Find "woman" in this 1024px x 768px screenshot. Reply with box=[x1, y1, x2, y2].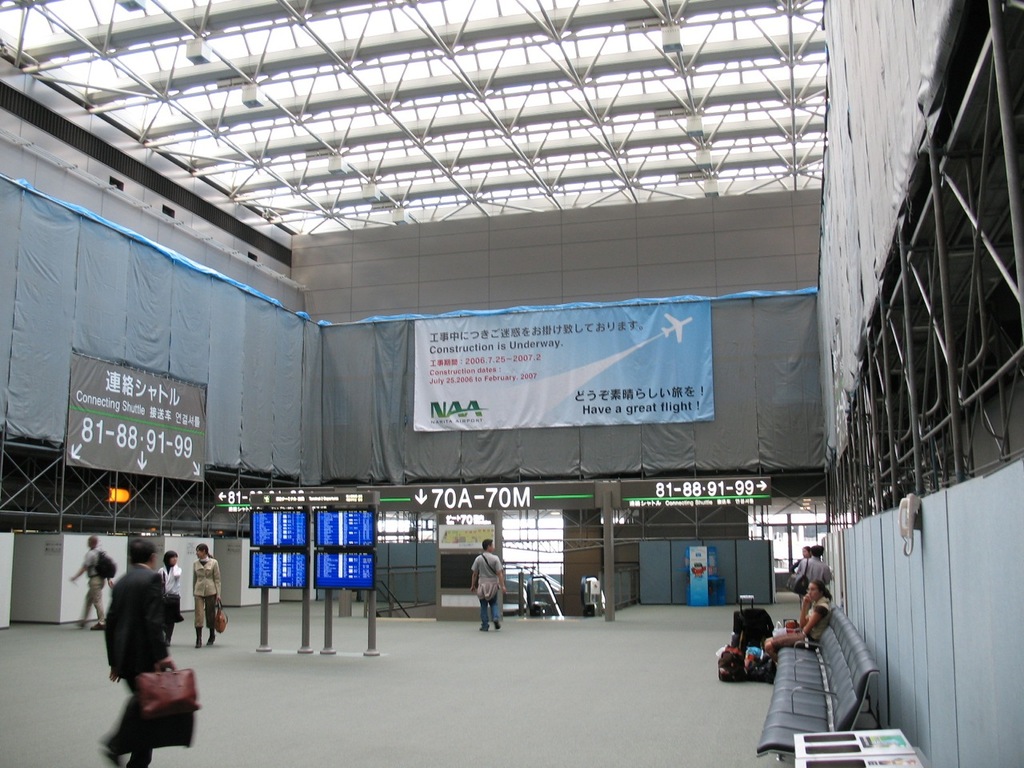
box=[767, 560, 878, 748].
